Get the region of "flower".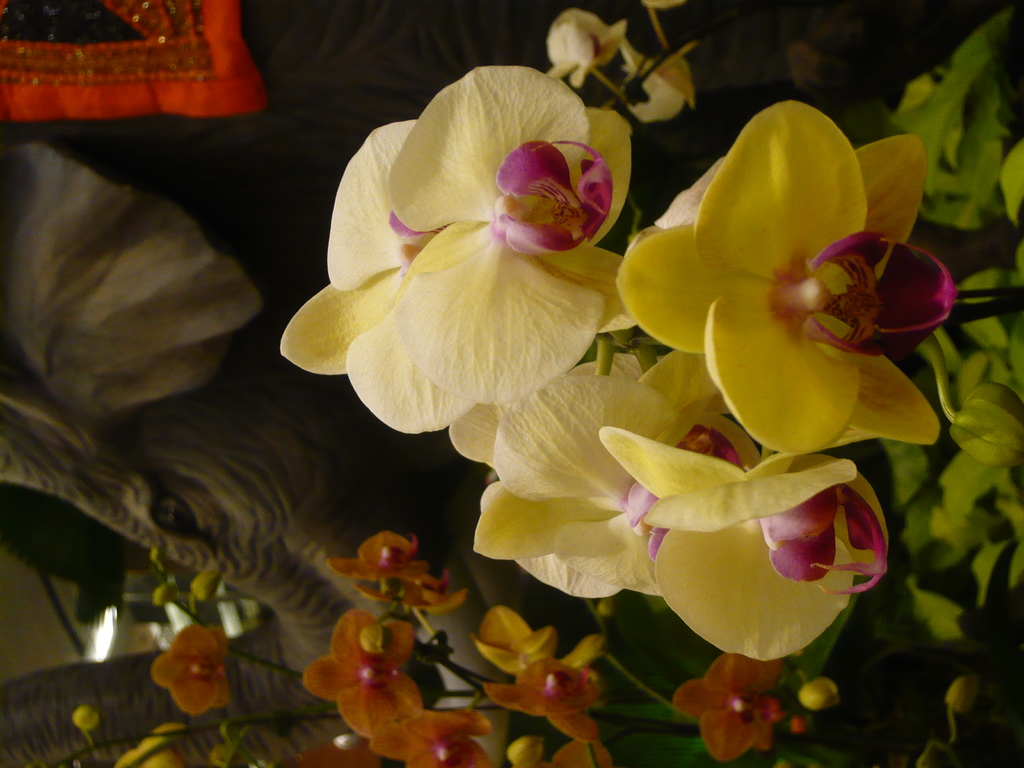
{"left": 351, "top": 579, "right": 470, "bottom": 618}.
